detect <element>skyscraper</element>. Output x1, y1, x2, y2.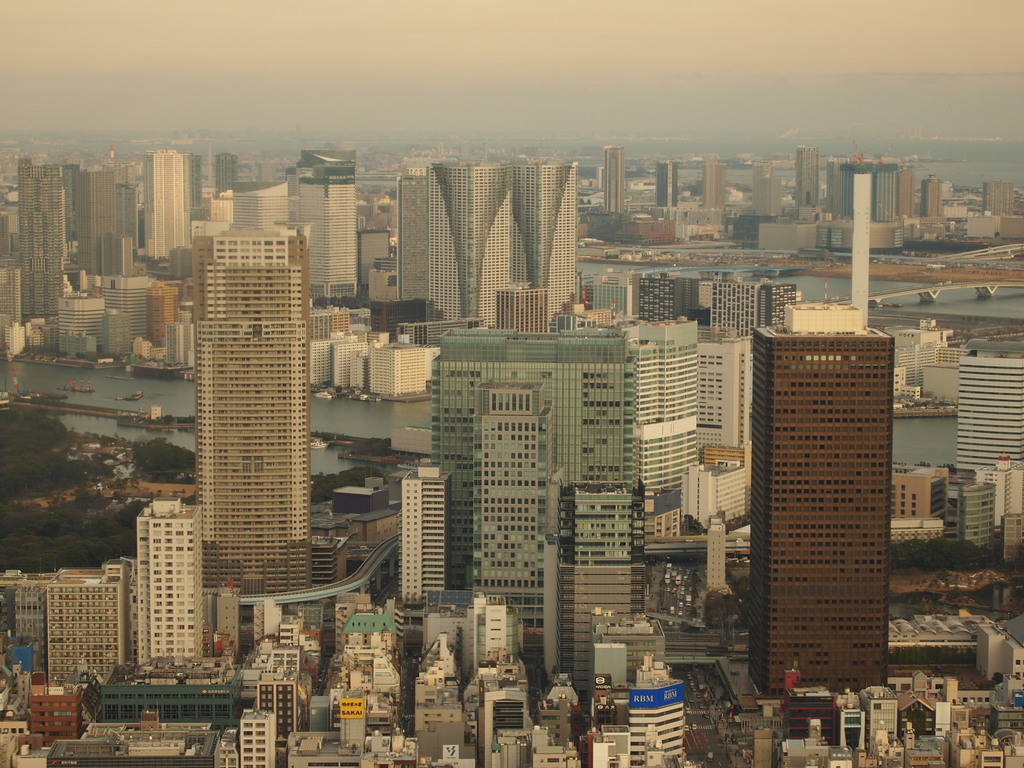
432, 314, 648, 691.
